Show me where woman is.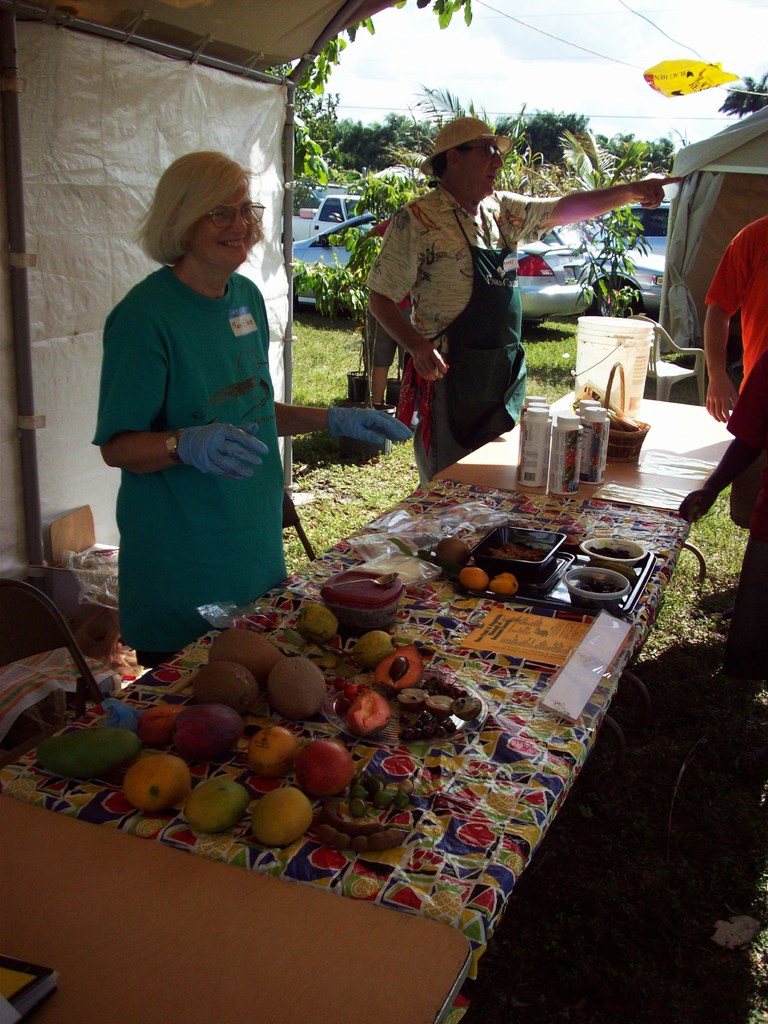
woman is at 95,128,323,647.
